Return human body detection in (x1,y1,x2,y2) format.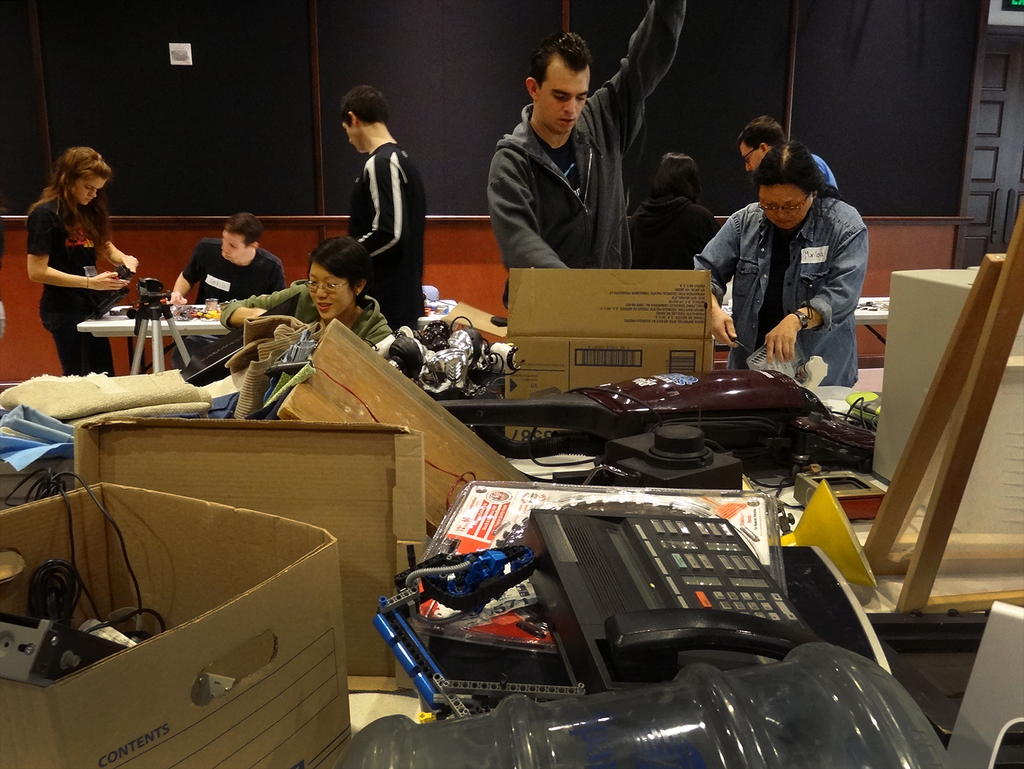
(808,148,838,186).
